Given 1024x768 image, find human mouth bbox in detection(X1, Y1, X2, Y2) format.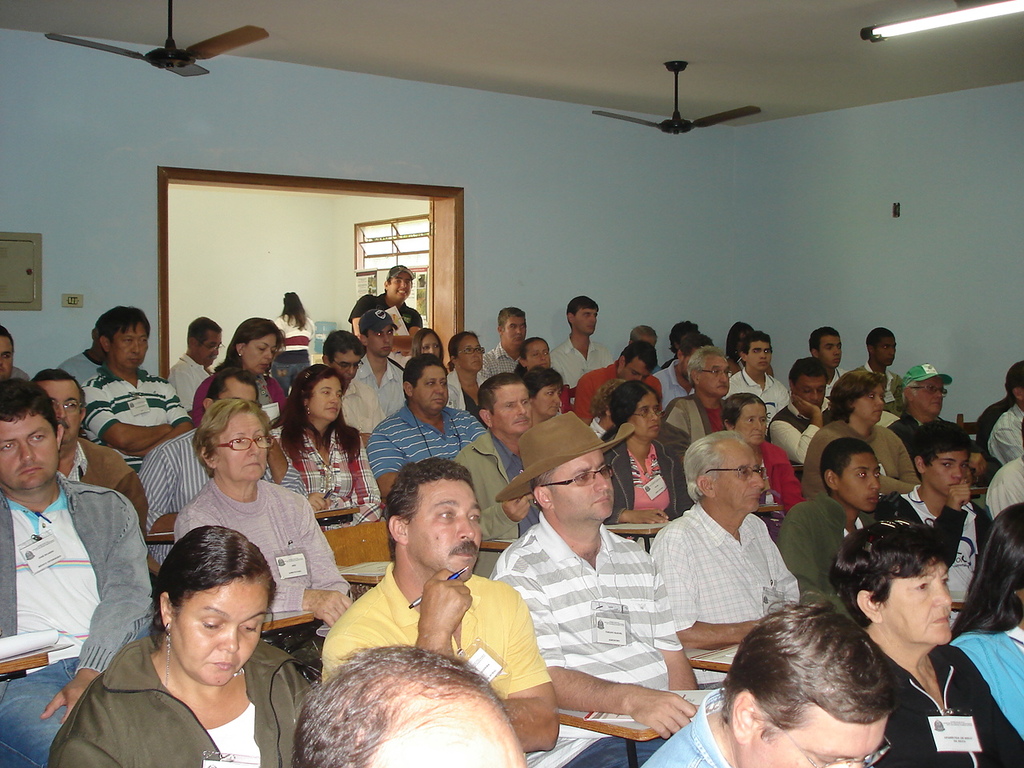
detection(129, 357, 140, 363).
